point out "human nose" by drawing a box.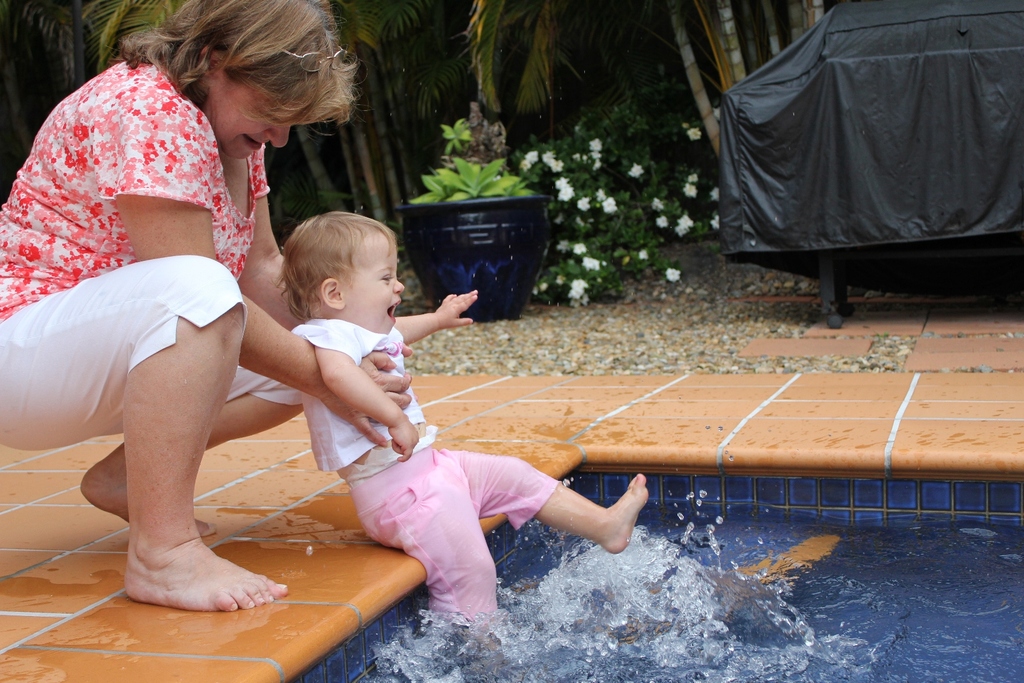
left=262, top=119, right=292, bottom=145.
